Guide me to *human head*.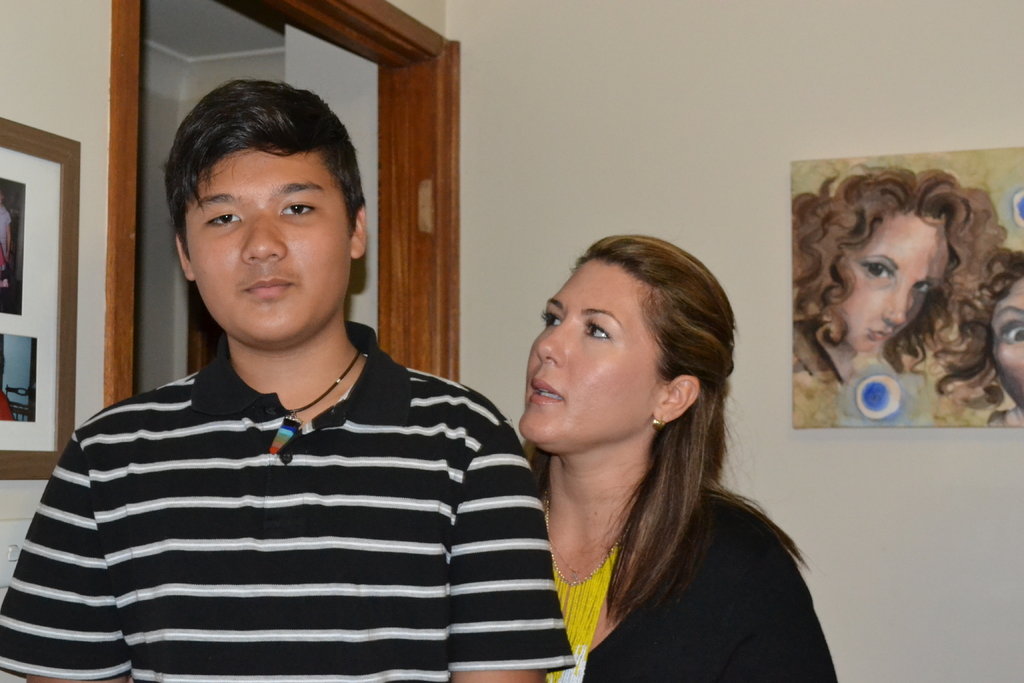
Guidance: <box>516,232,735,457</box>.
